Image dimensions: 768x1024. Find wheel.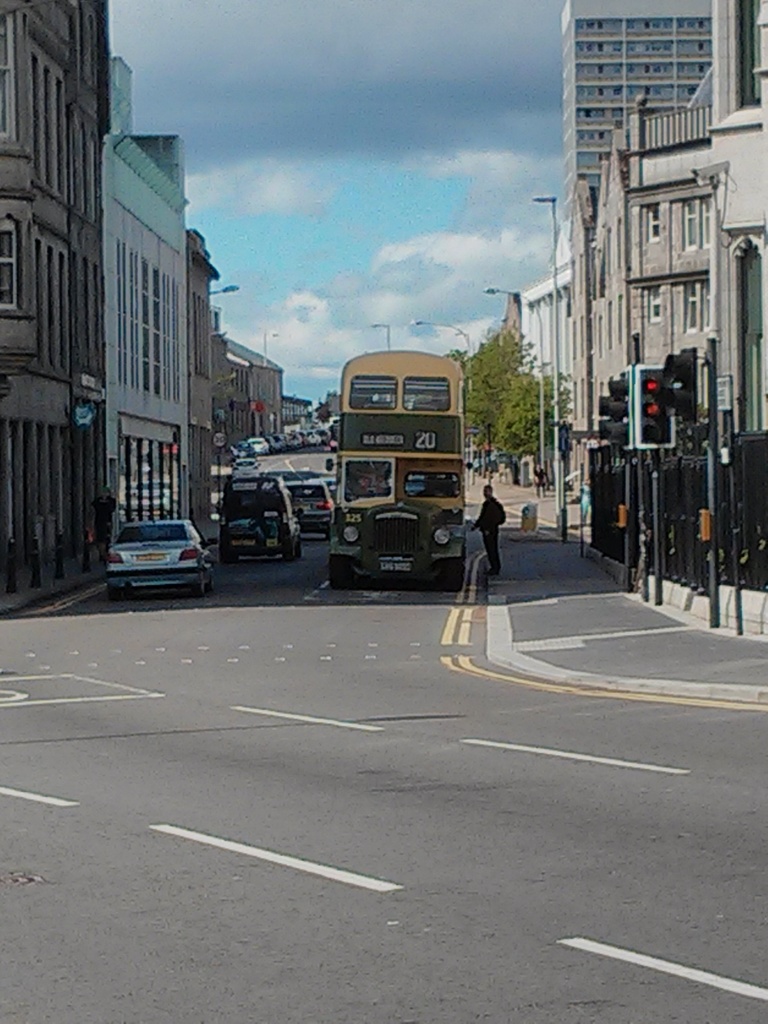
(x1=294, y1=538, x2=305, y2=567).
